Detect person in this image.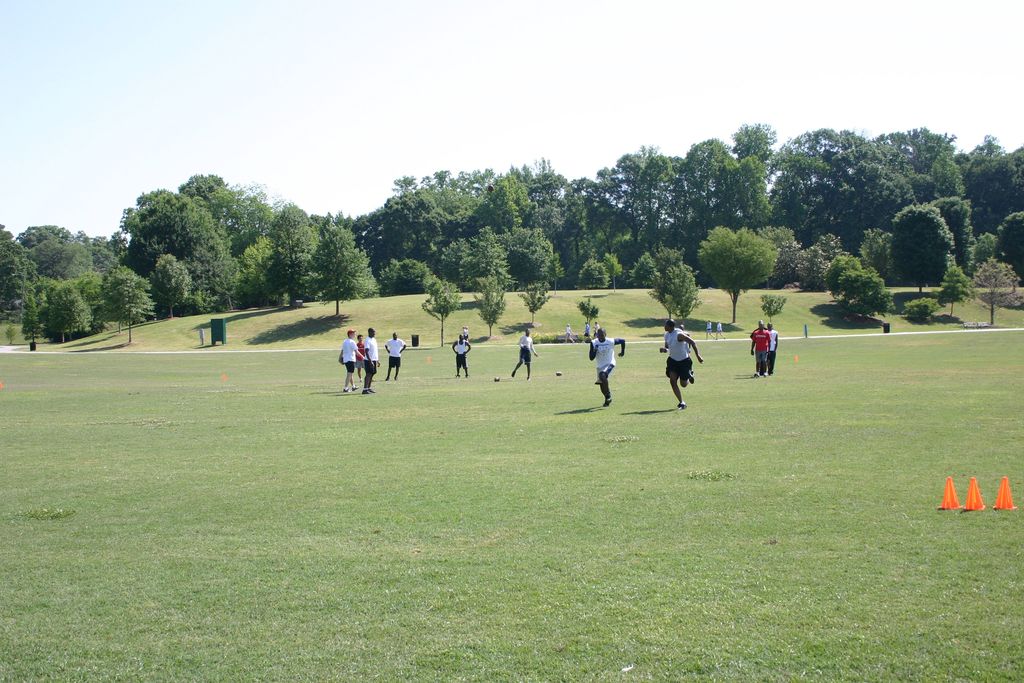
Detection: Rect(749, 323, 771, 378).
